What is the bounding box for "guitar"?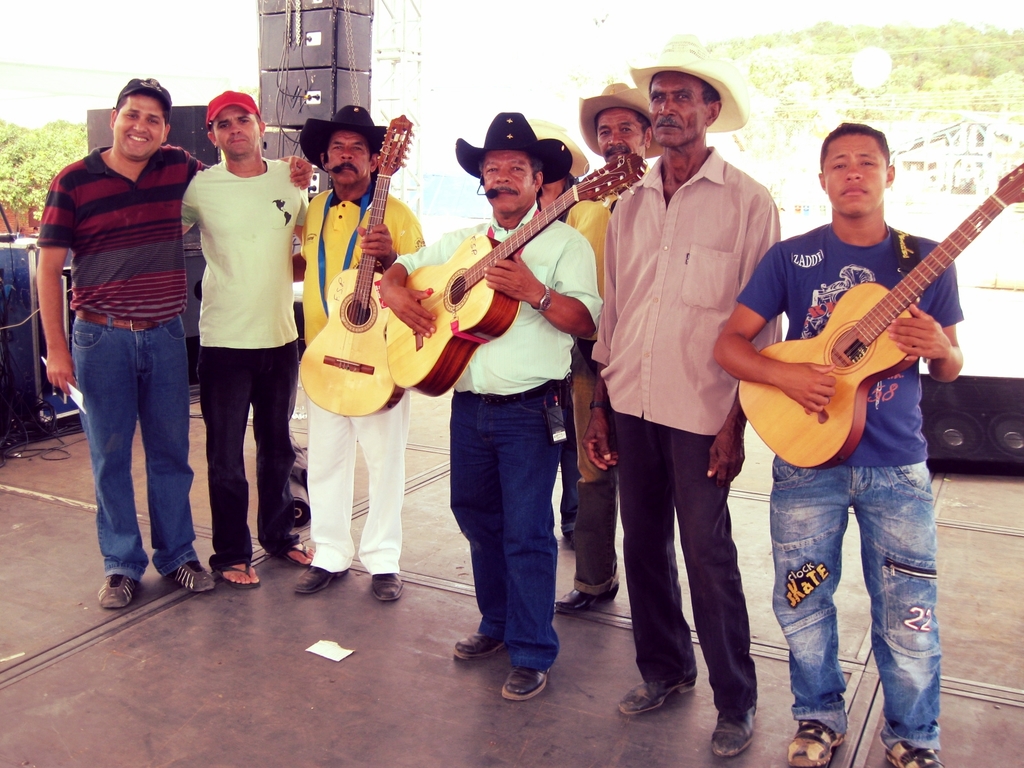
detection(298, 111, 415, 416).
